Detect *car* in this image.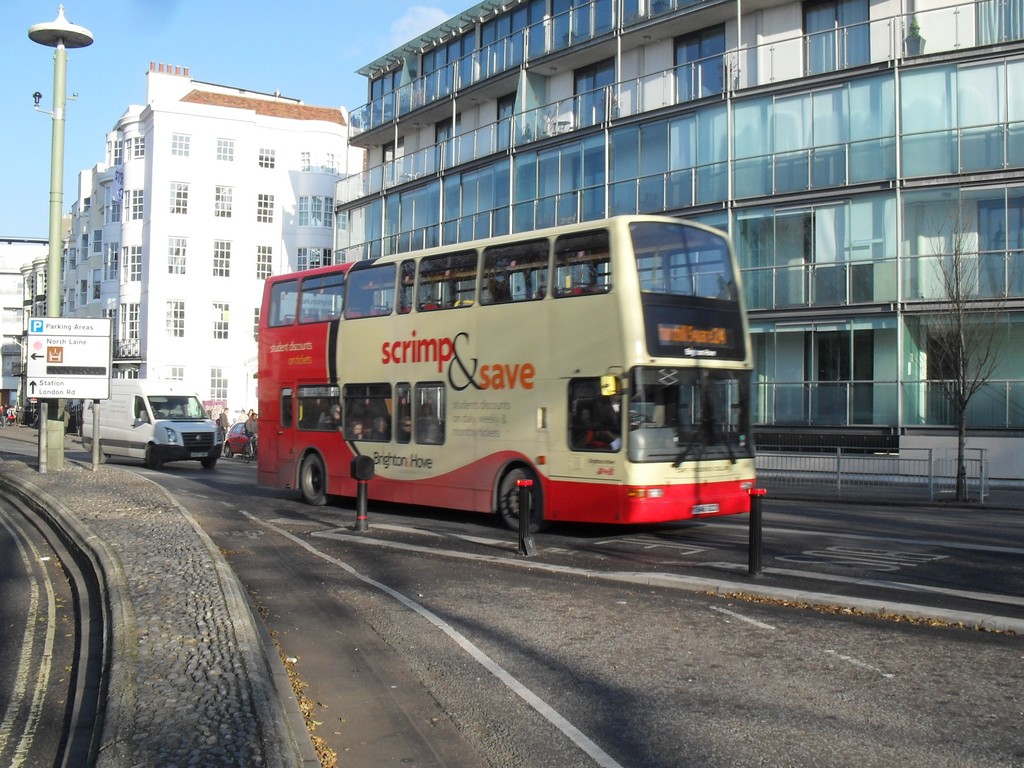
Detection: bbox=(222, 419, 252, 458).
